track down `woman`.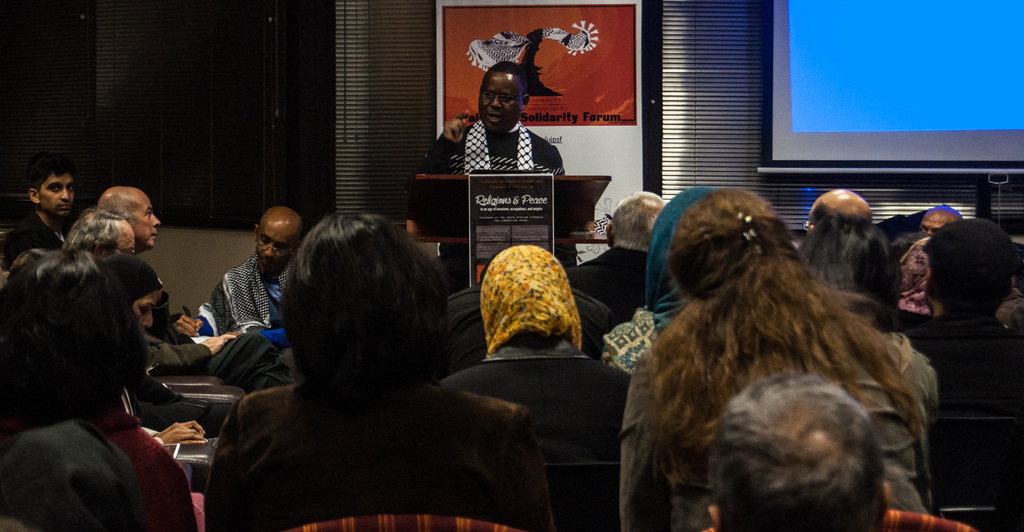
Tracked to {"left": 438, "top": 243, "right": 634, "bottom": 462}.
